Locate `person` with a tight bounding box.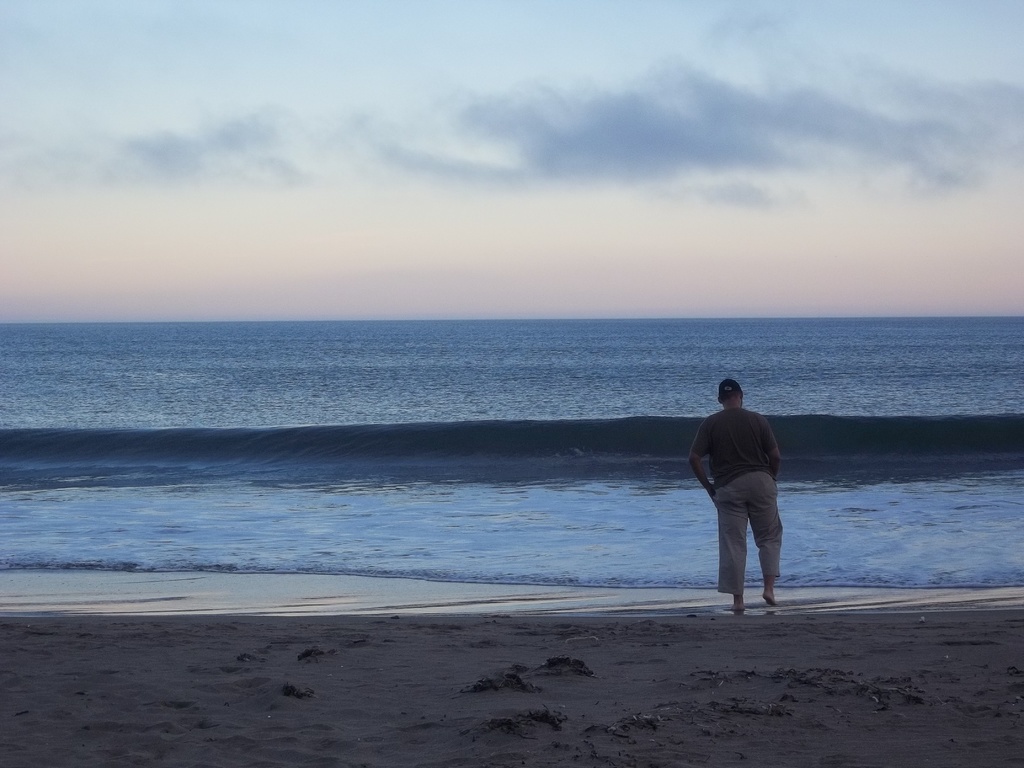
698, 364, 795, 602.
